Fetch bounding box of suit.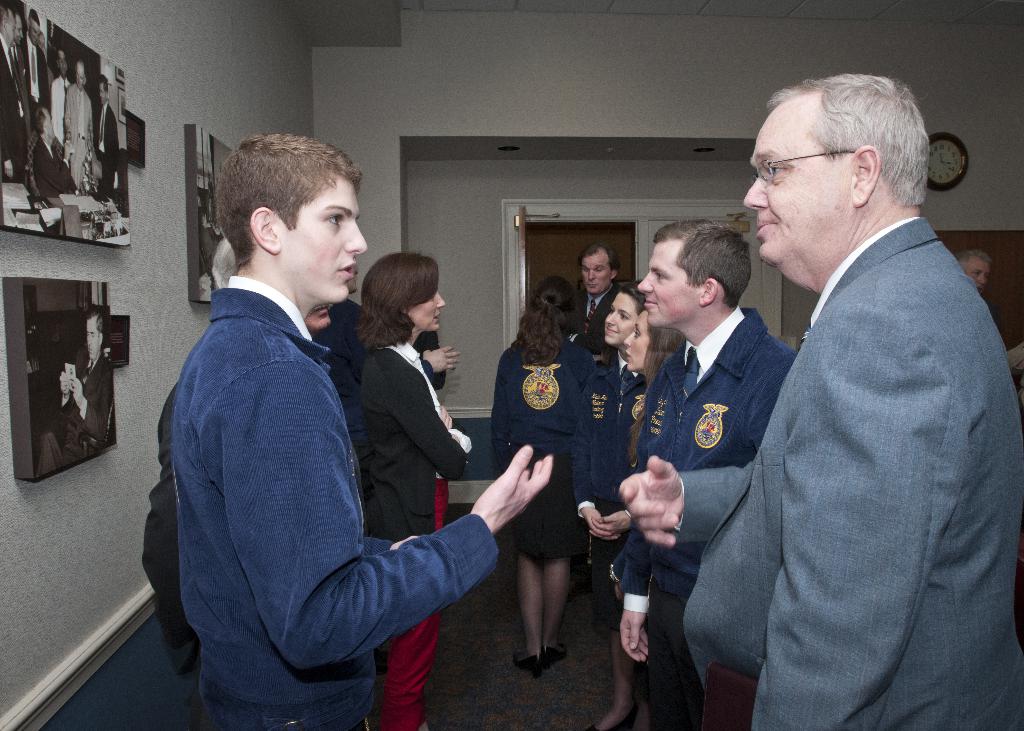
Bbox: (left=153, top=179, right=488, bottom=721).
